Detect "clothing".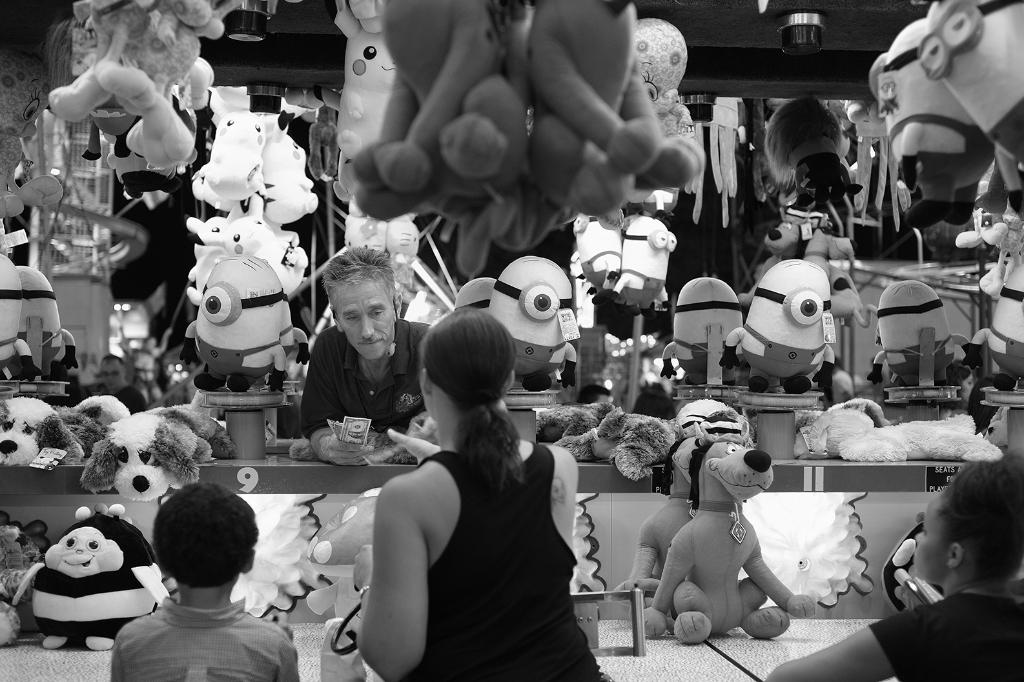
Detected at bbox=[294, 323, 434, 429].
